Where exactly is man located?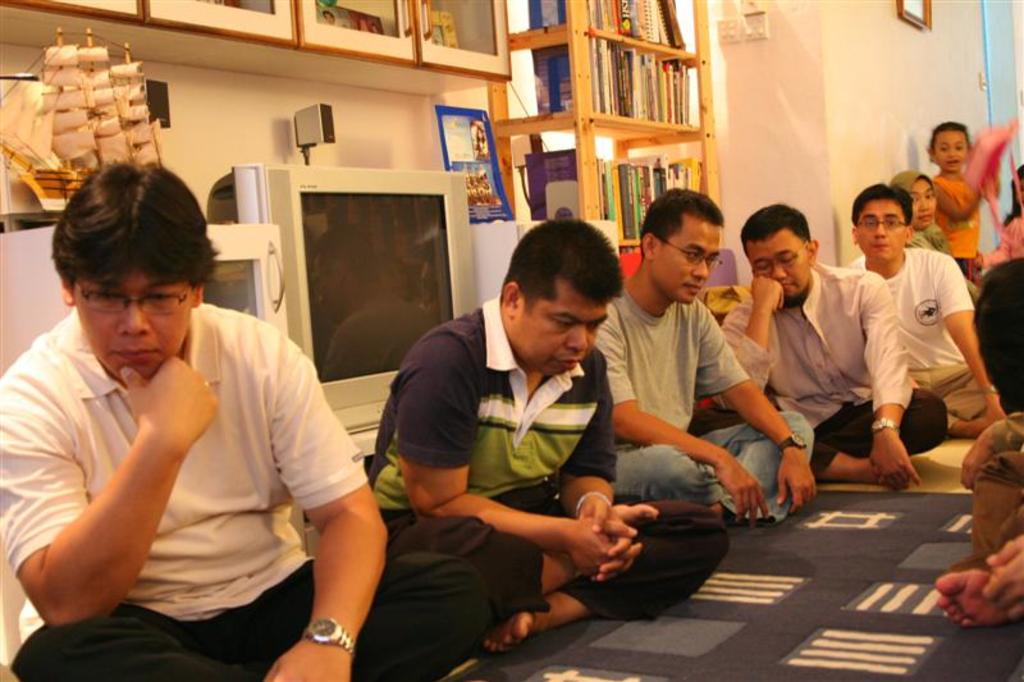
Its bounding box is {"x1": 718, "y1": 206, "x2": 951, "y2": 491}.
